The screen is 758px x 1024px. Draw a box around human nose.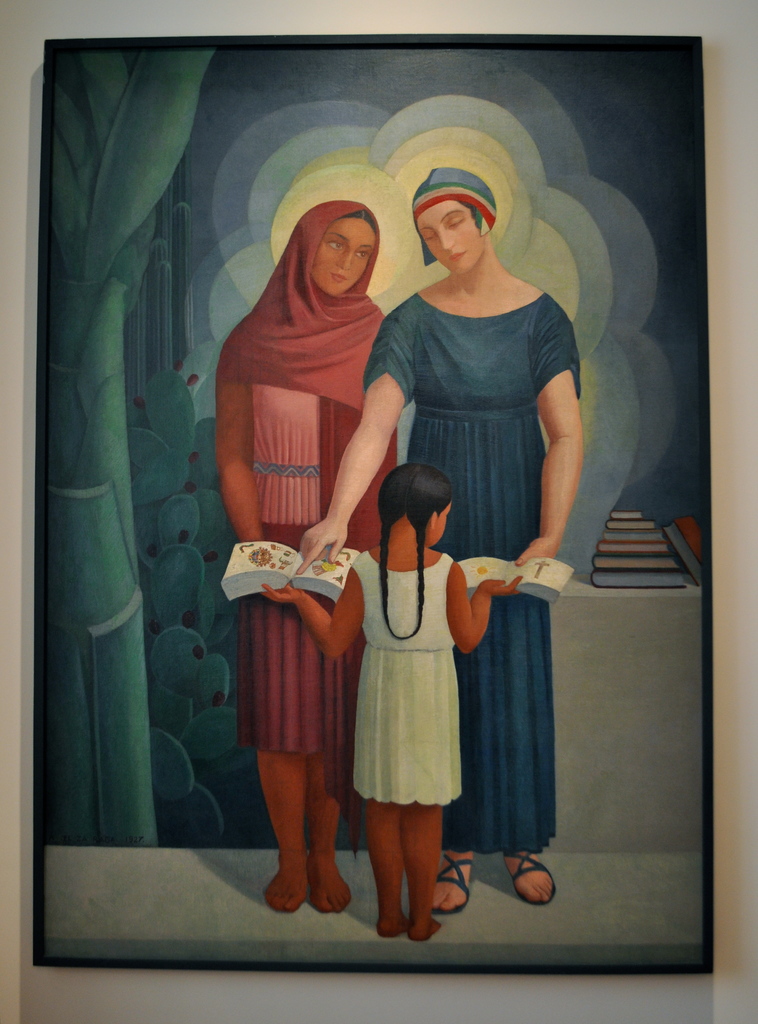
(left=337, top=250, right=353, bottom=274).
